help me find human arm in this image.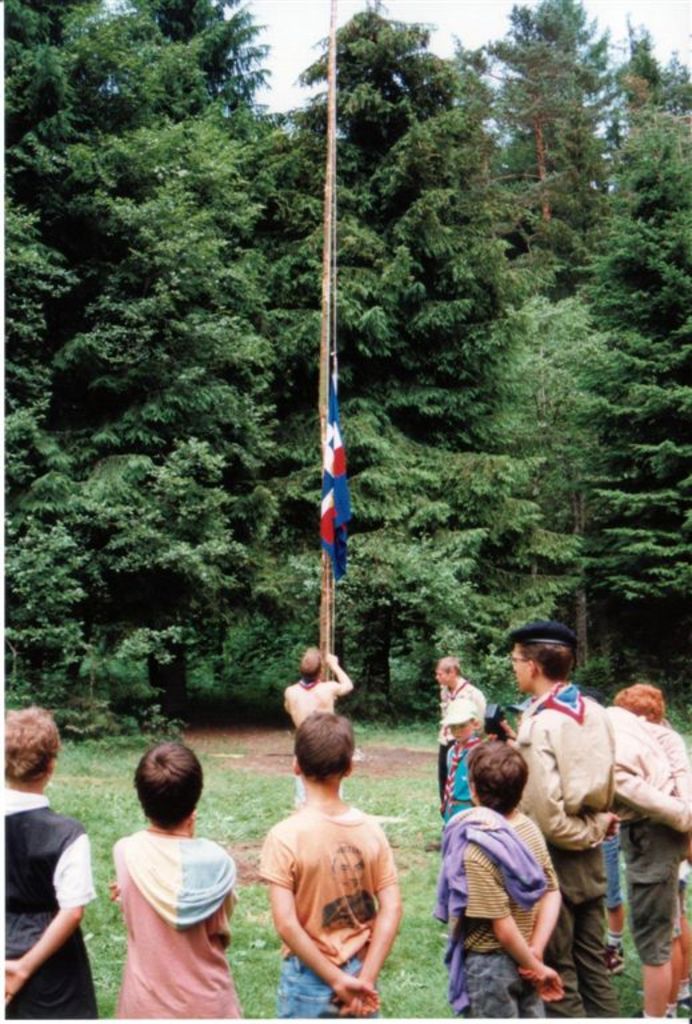
Found it: <bbox>460, 835, 575, 999</bbox>.
